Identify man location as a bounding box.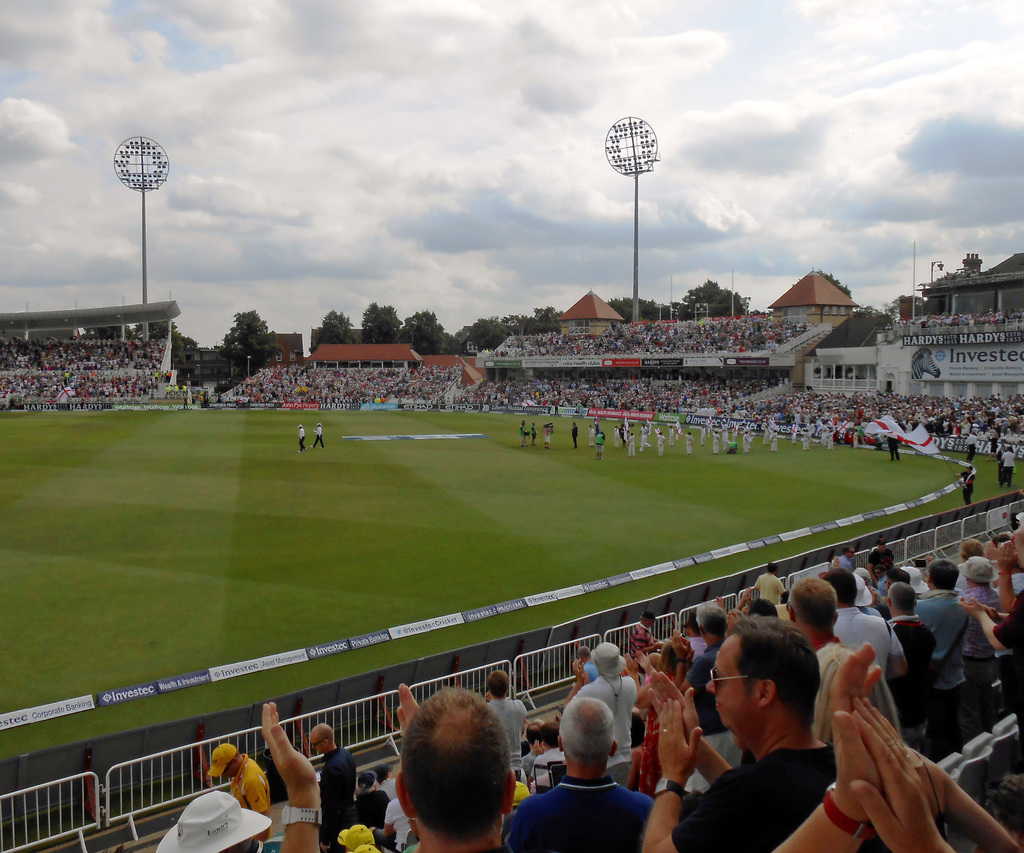
pyautogui.locateOnScreen(205, 741, 270, 844).
